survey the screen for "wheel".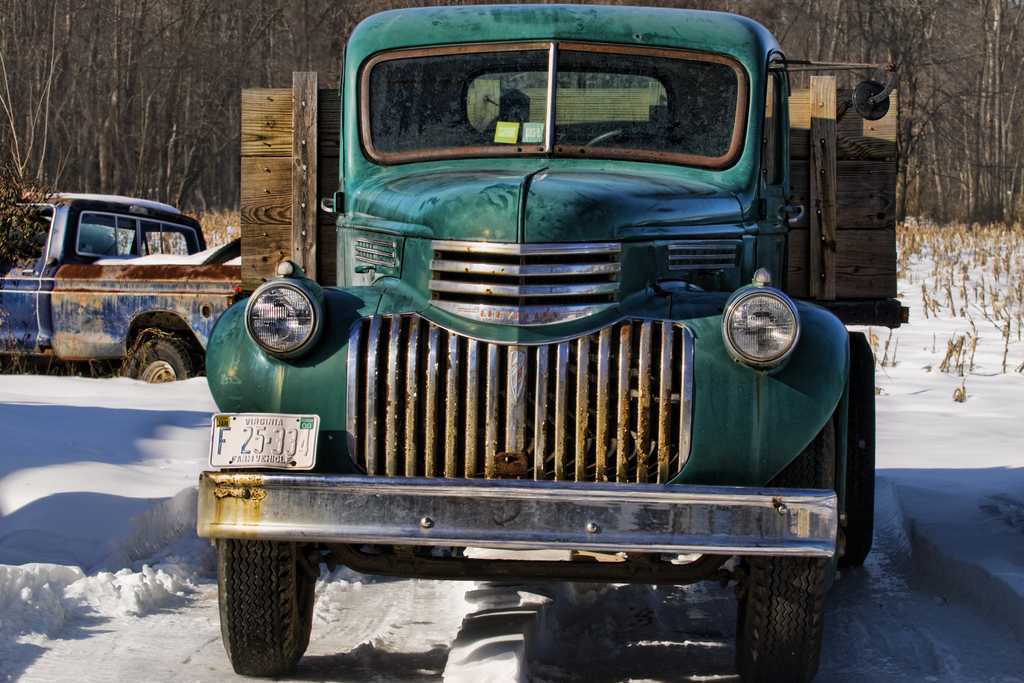
Survey found: [216, 531, 319, 679].
